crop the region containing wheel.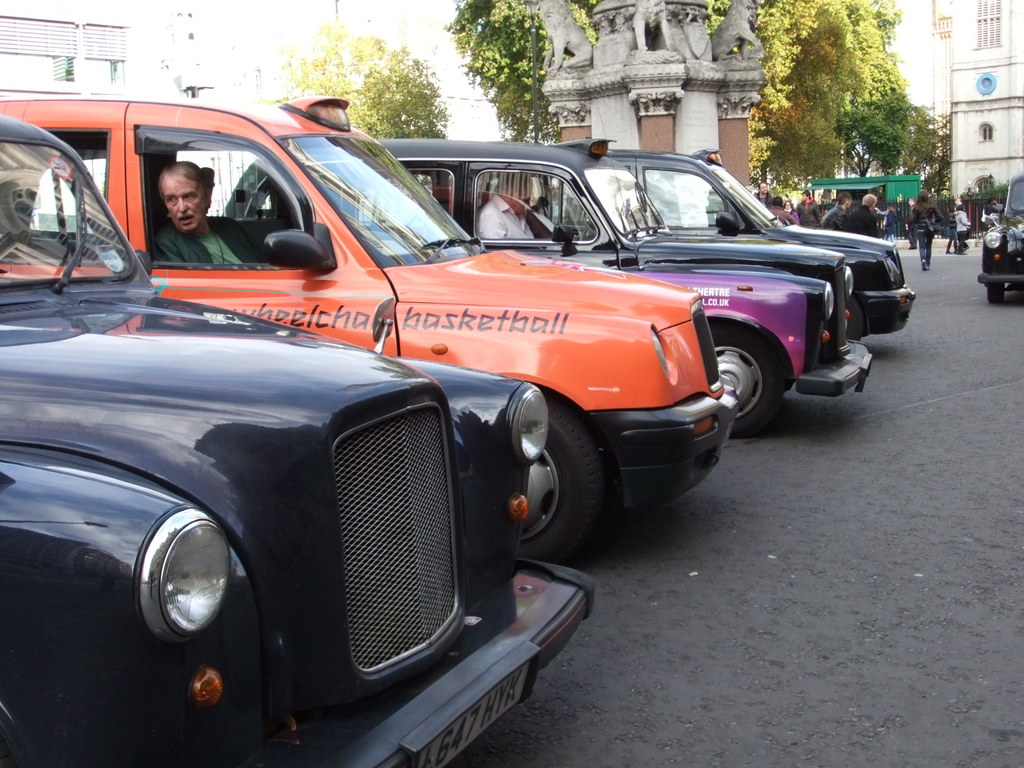
Crop region: rect(850, 292, 870, 349).
